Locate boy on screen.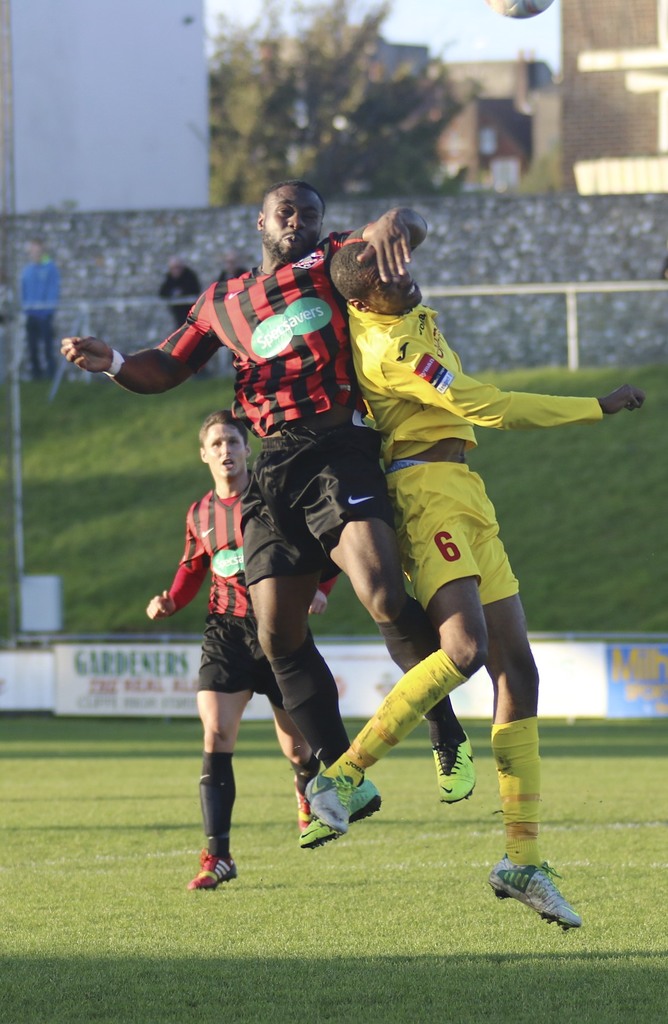
On screen at (303, 241, 643, 939).
